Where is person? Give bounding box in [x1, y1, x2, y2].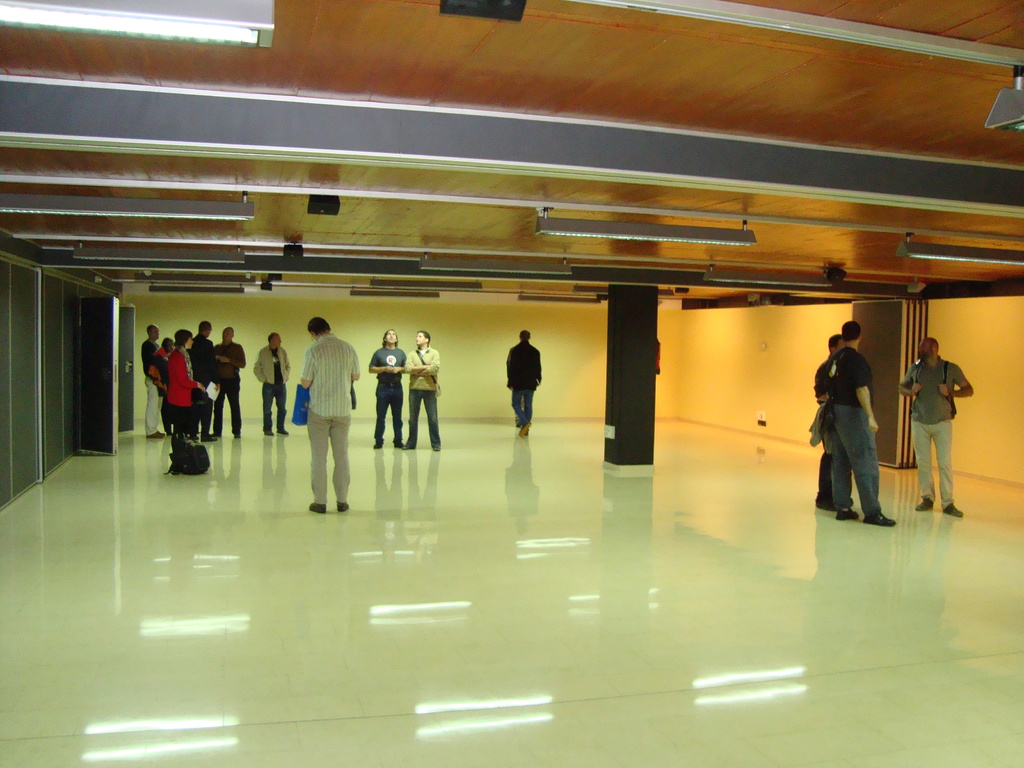
[812, 332, 854, 509].
